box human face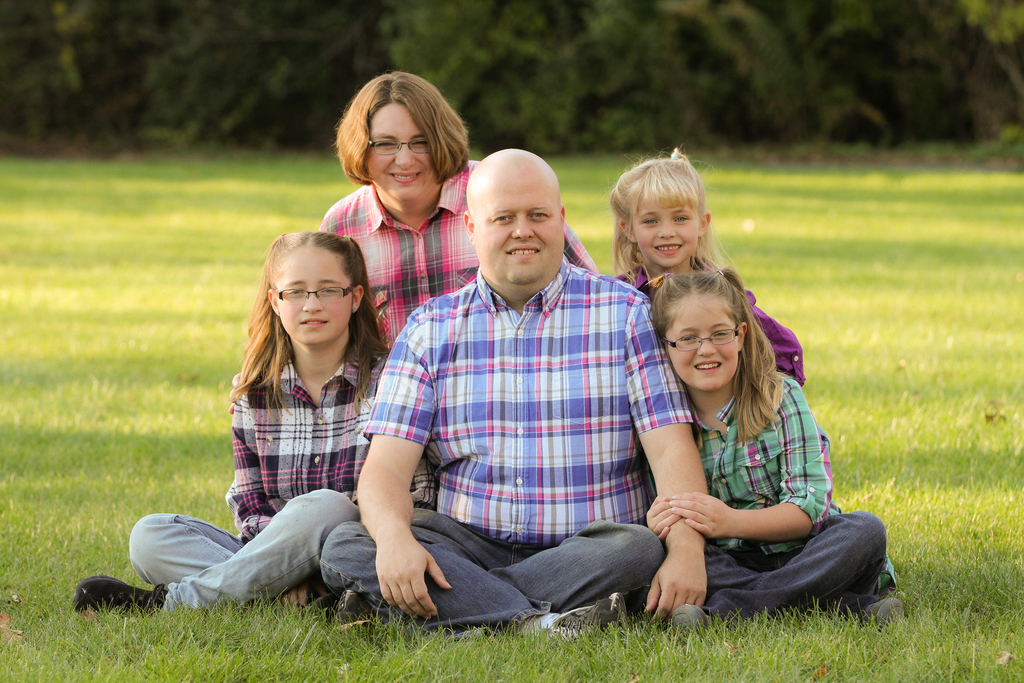
275, 247, 349, 346
